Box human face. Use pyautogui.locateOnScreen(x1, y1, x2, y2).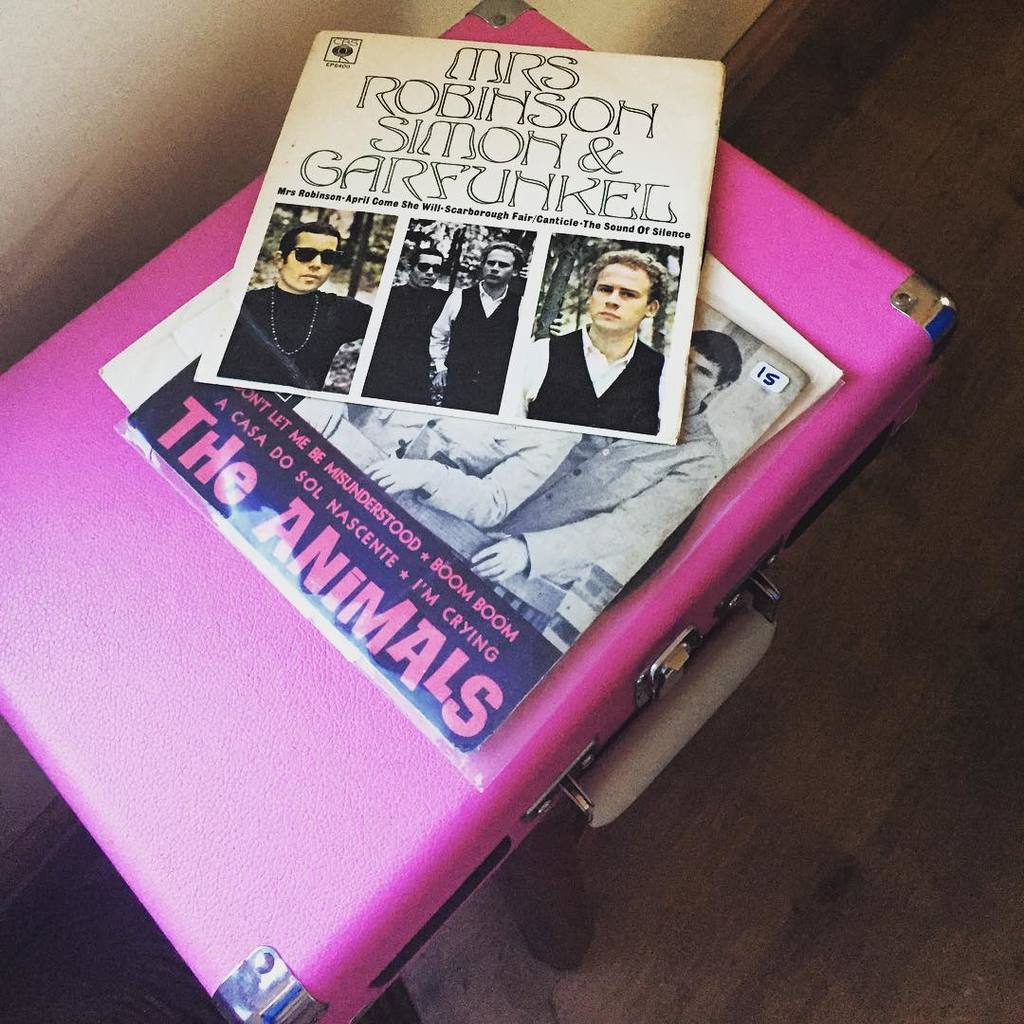
pyautogui.locateOnScreen(415, 256, 444, 284).
